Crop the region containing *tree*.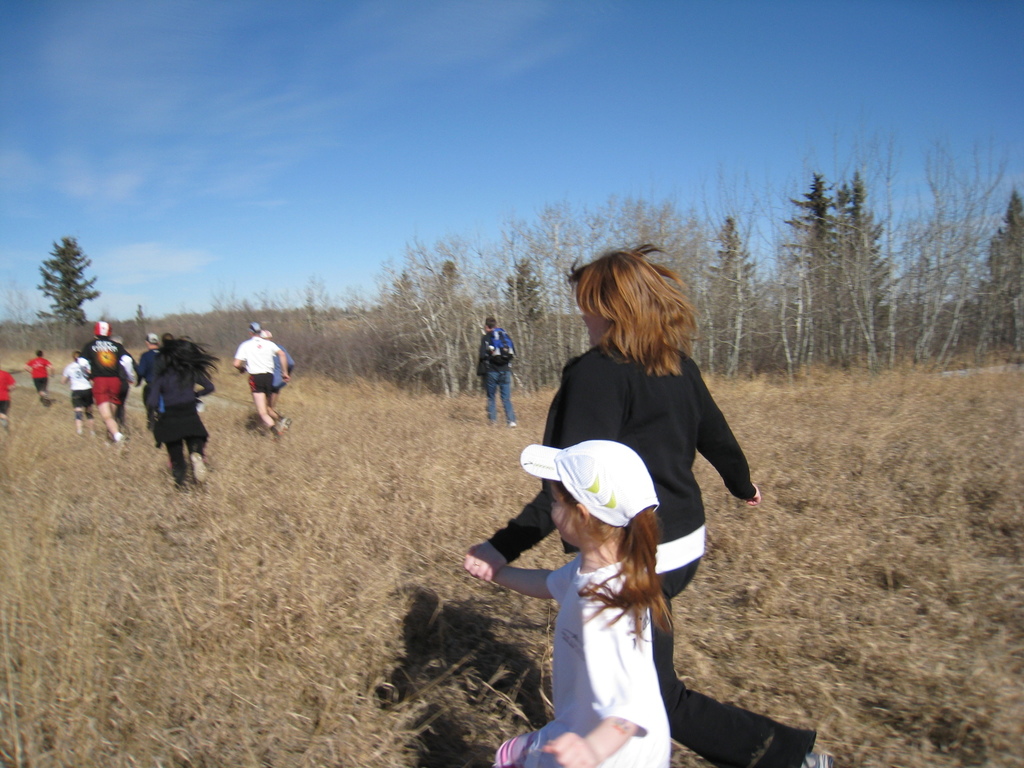
Crop region: box=[692, 170, 766, 362].
